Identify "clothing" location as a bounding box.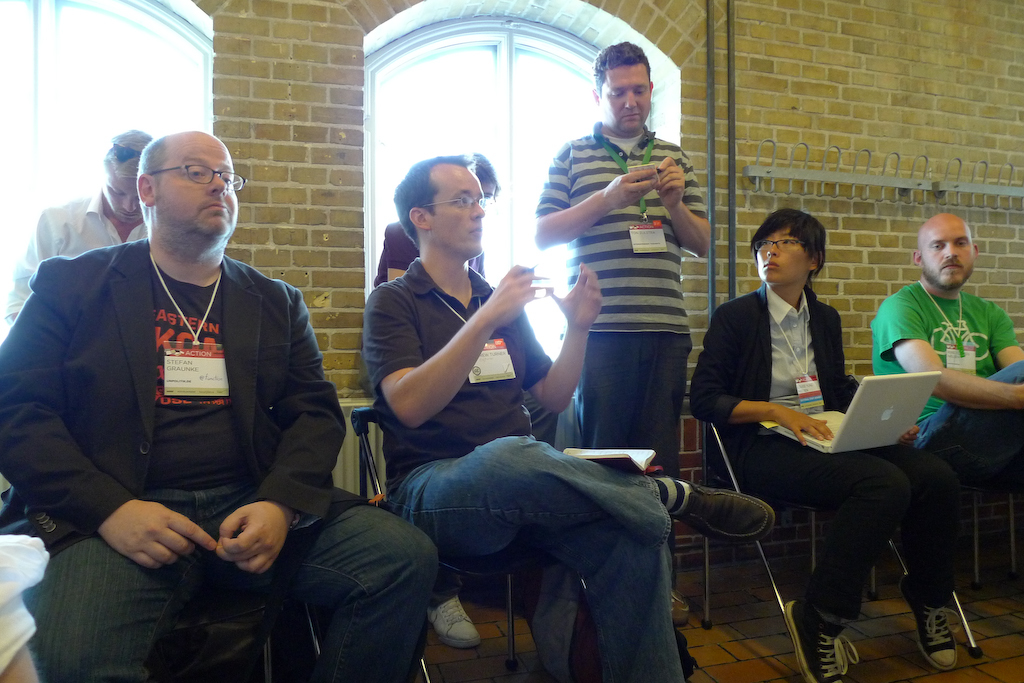
<bbox>371, 222, 483, 287</bbox>.
